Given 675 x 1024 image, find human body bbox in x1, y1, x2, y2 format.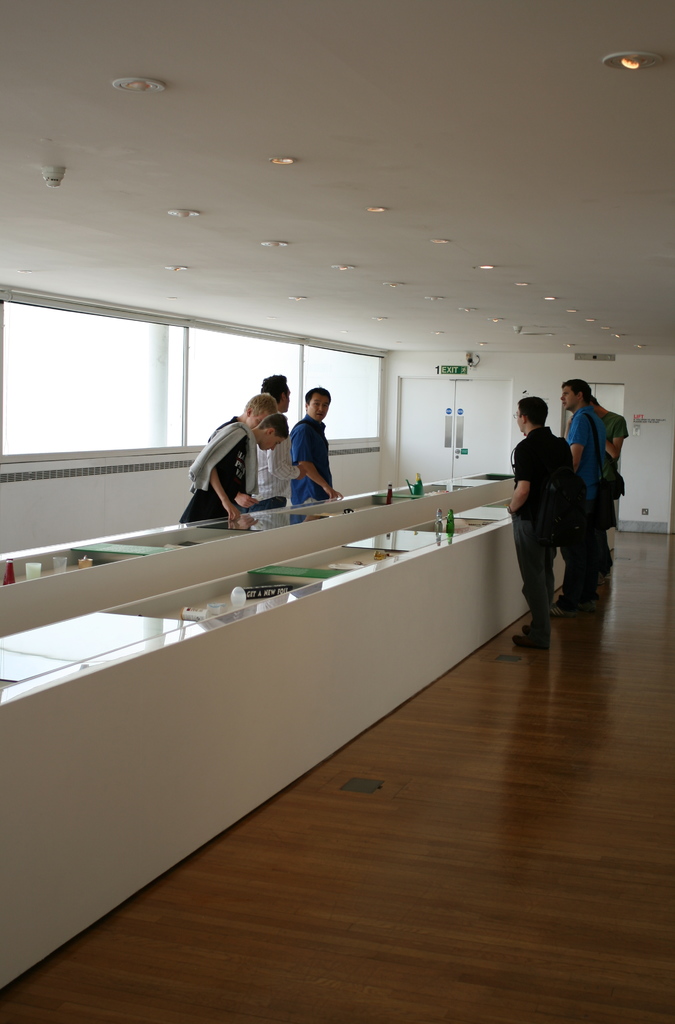
249, 392, 302, 504.
